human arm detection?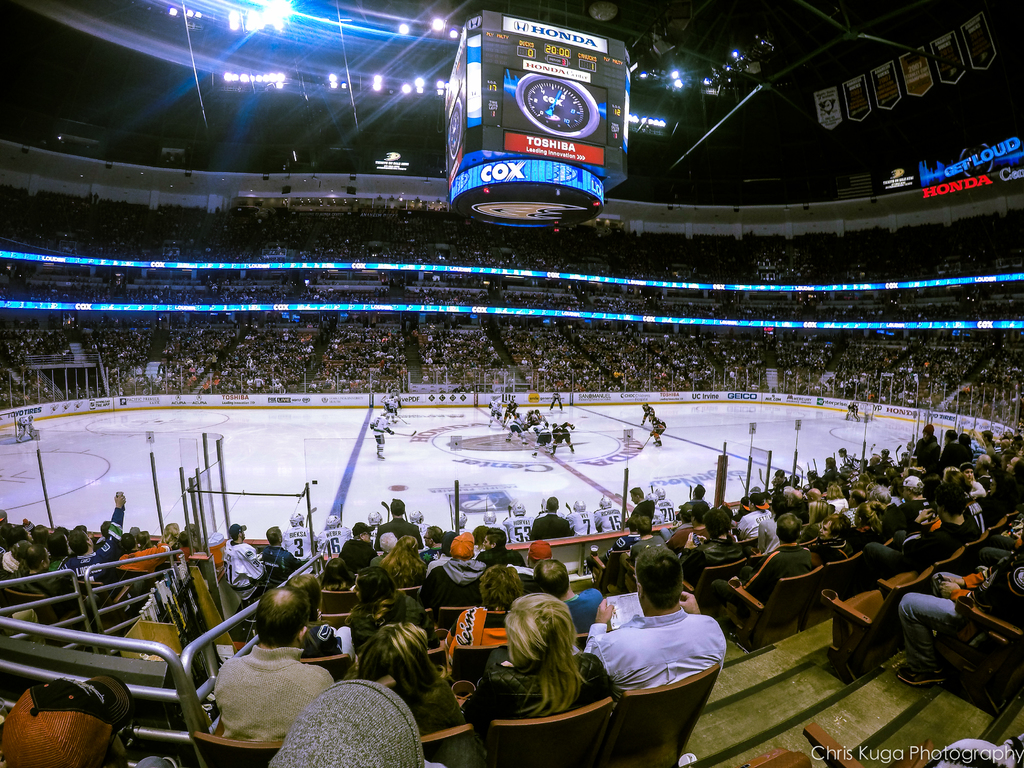
l=90, t=490, r=126, b=564
